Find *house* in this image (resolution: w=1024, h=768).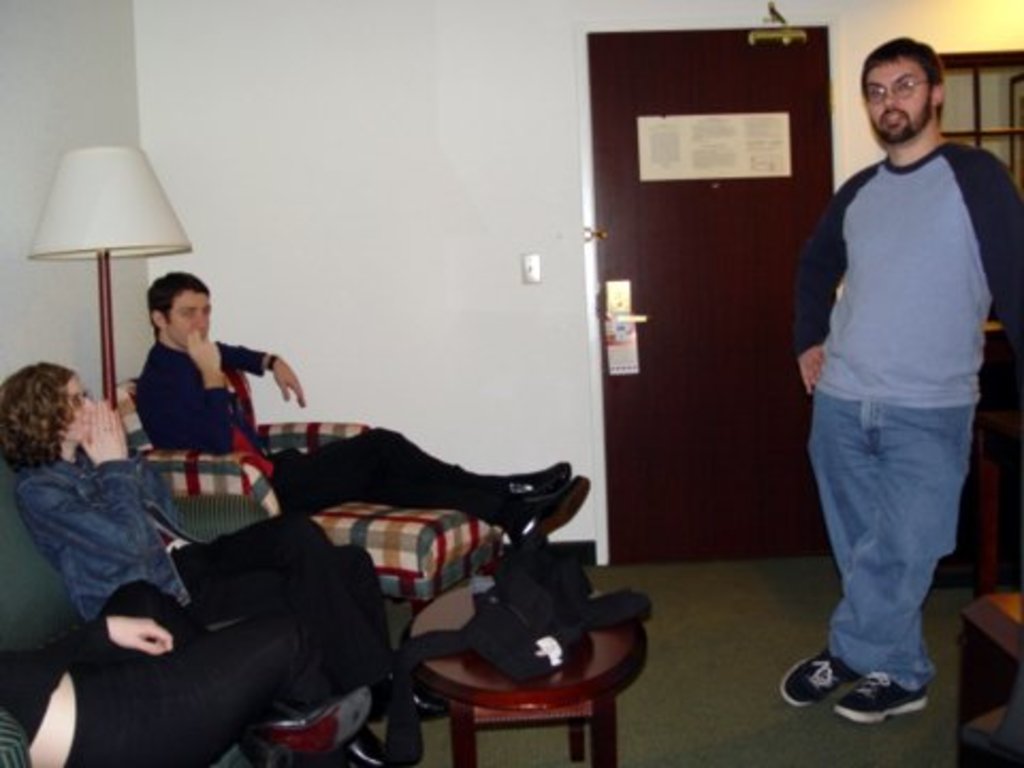
0,0,1022,766.
